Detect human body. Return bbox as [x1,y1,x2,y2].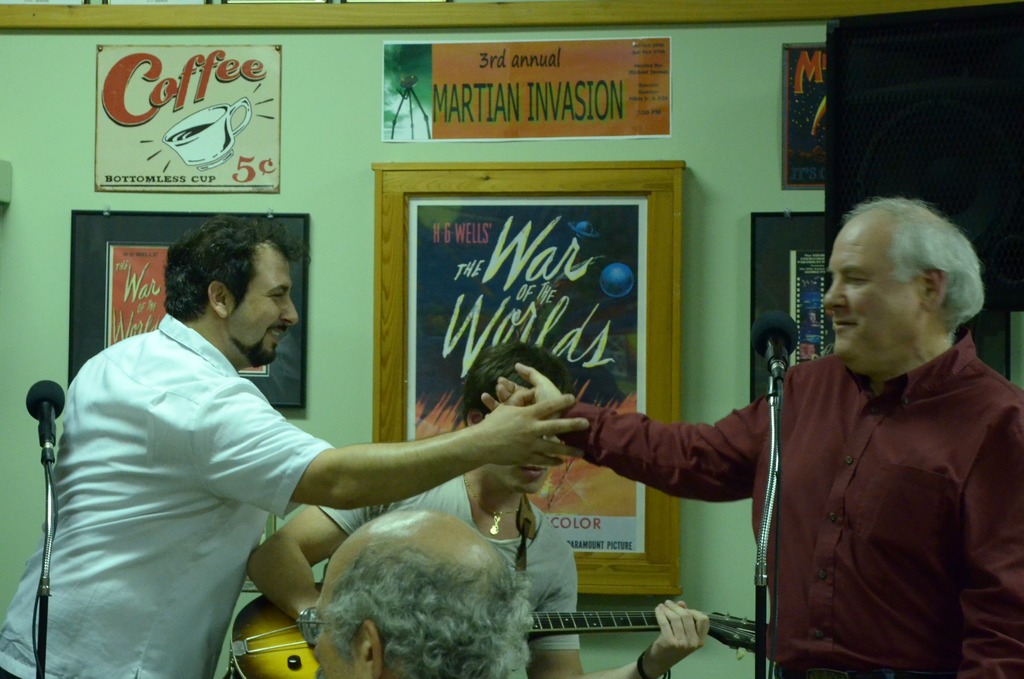
[480,338,1023,678].
